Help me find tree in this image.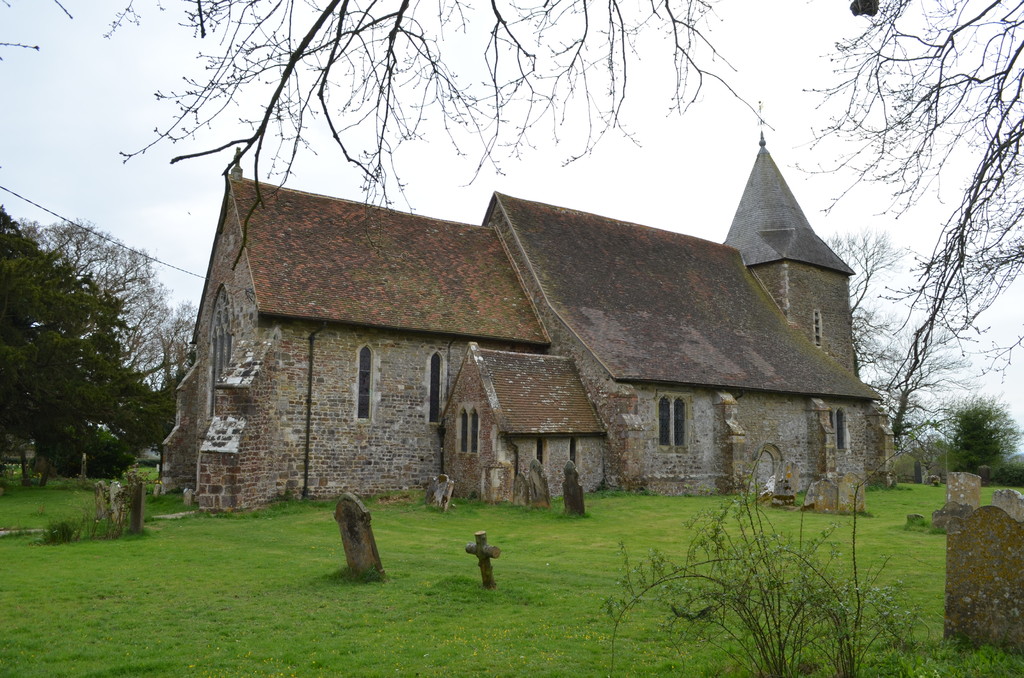
Found it: <bbox>936, 396, 1023, 498</bbox>.
